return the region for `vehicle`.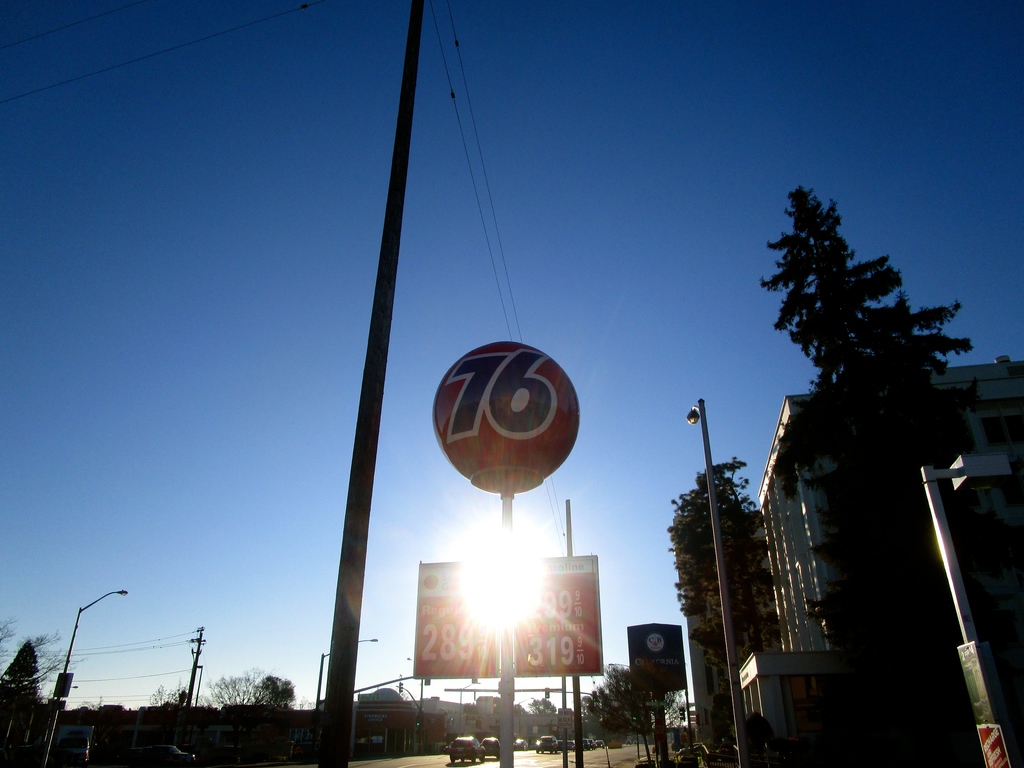
l=517, t=737, r=527, b=750.
